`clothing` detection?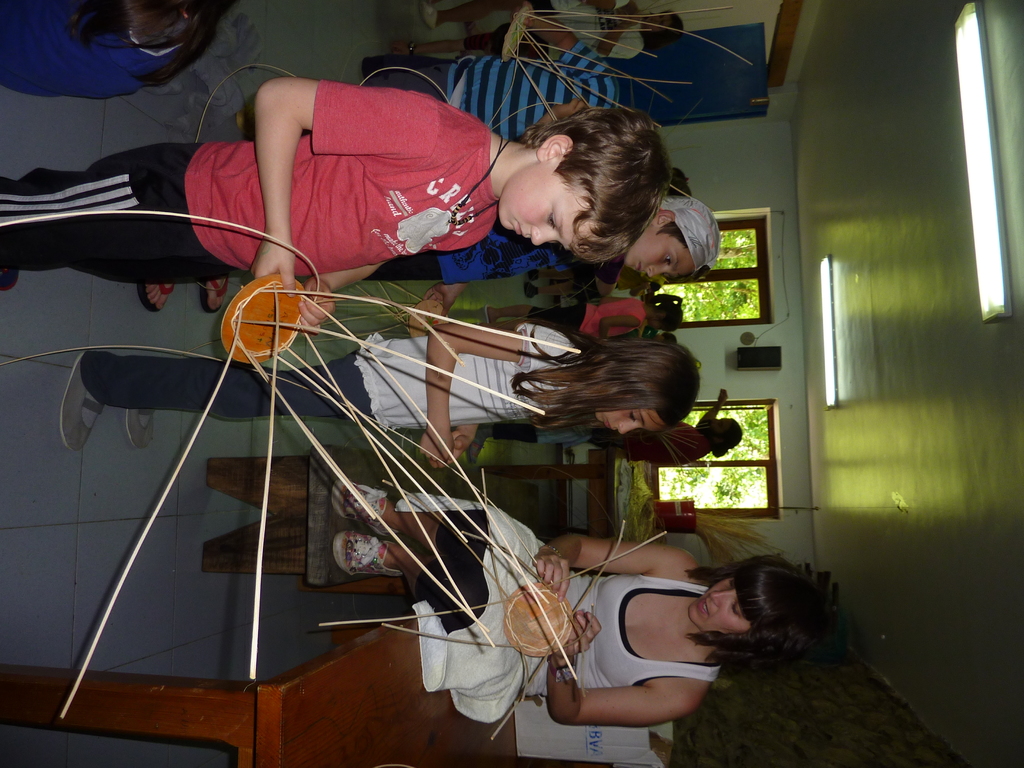
x1=182 y1=76 x2=534 y2=317
